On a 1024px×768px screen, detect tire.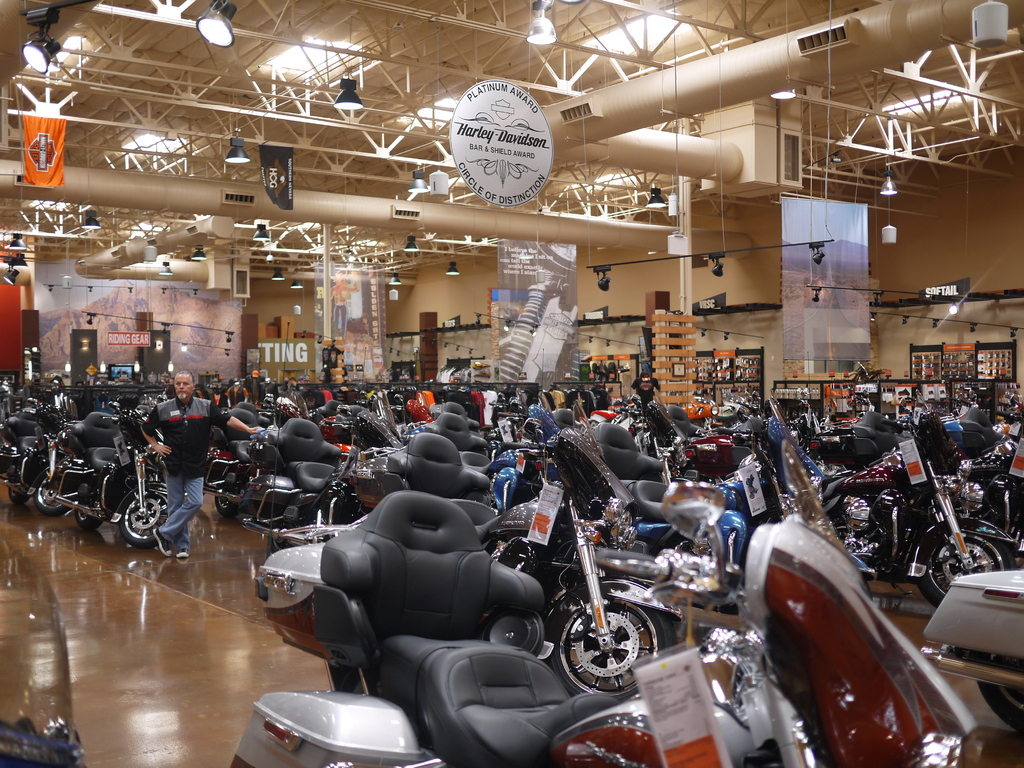
bbox(972, 650, 1023, 733).
